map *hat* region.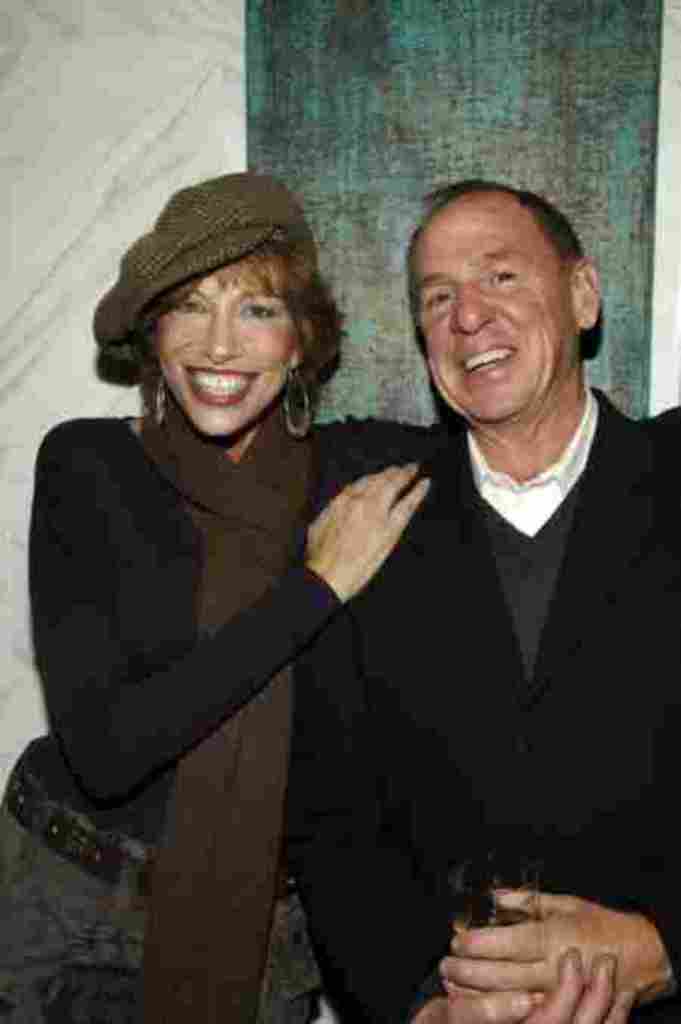
Mapped to locate(92, 171, 316, 352).
